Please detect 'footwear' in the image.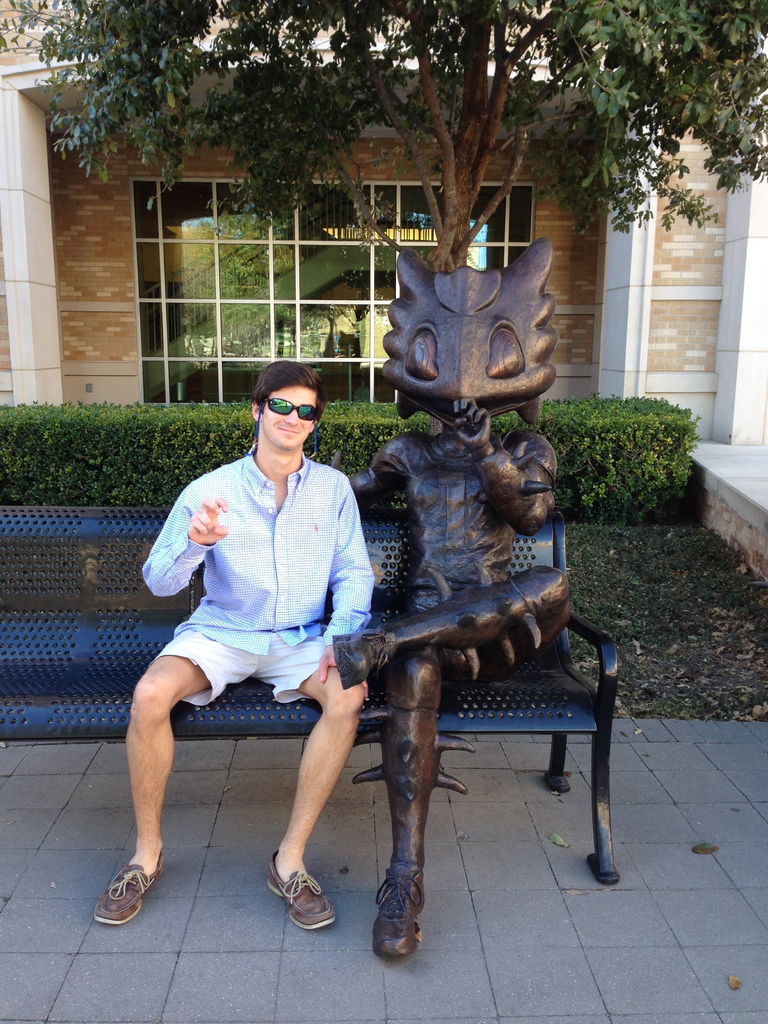
detection(92, 851, 165, 932).
